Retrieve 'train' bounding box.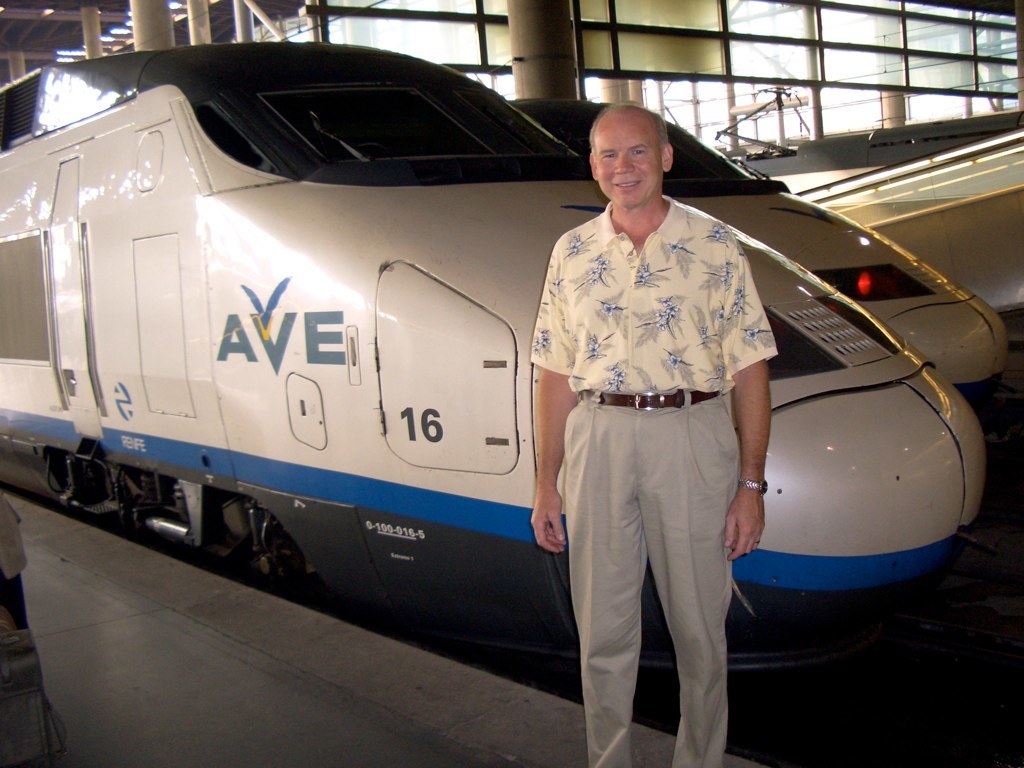
Bounding box: (left=511, top=100, right=1015, bottom=422).
